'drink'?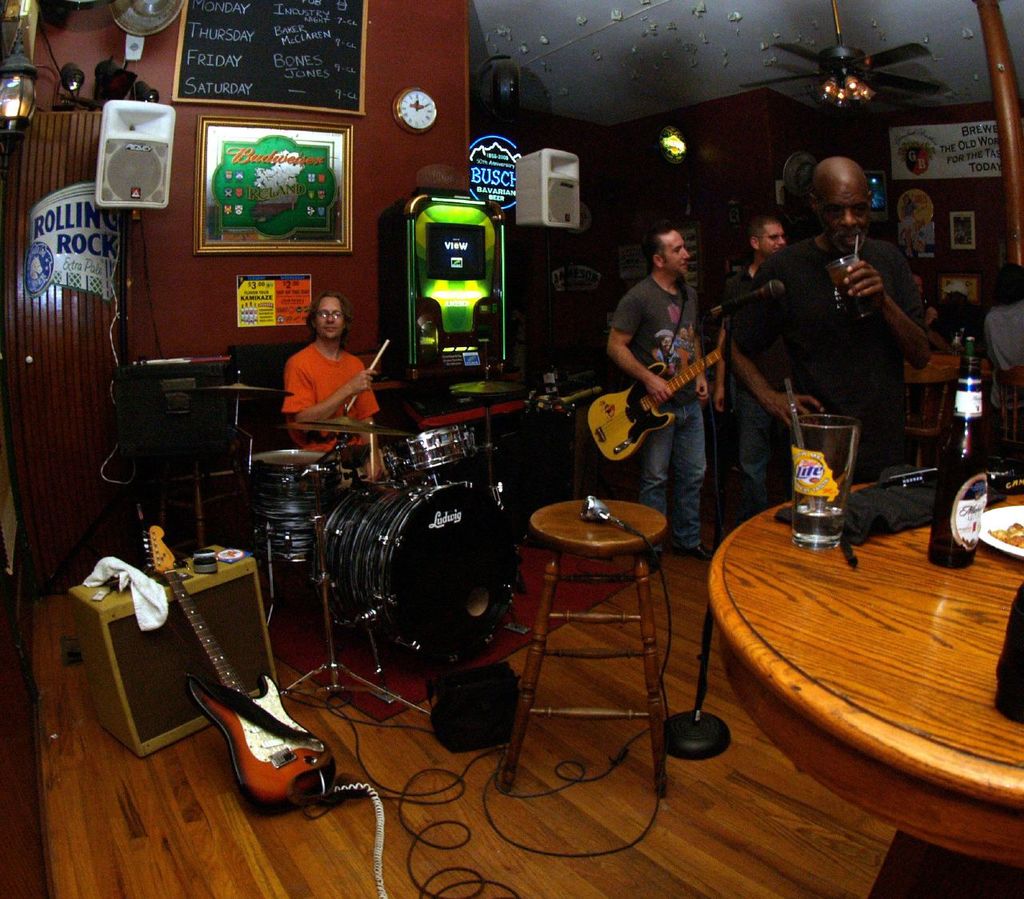
Rect(838, 265, 870, 319)
